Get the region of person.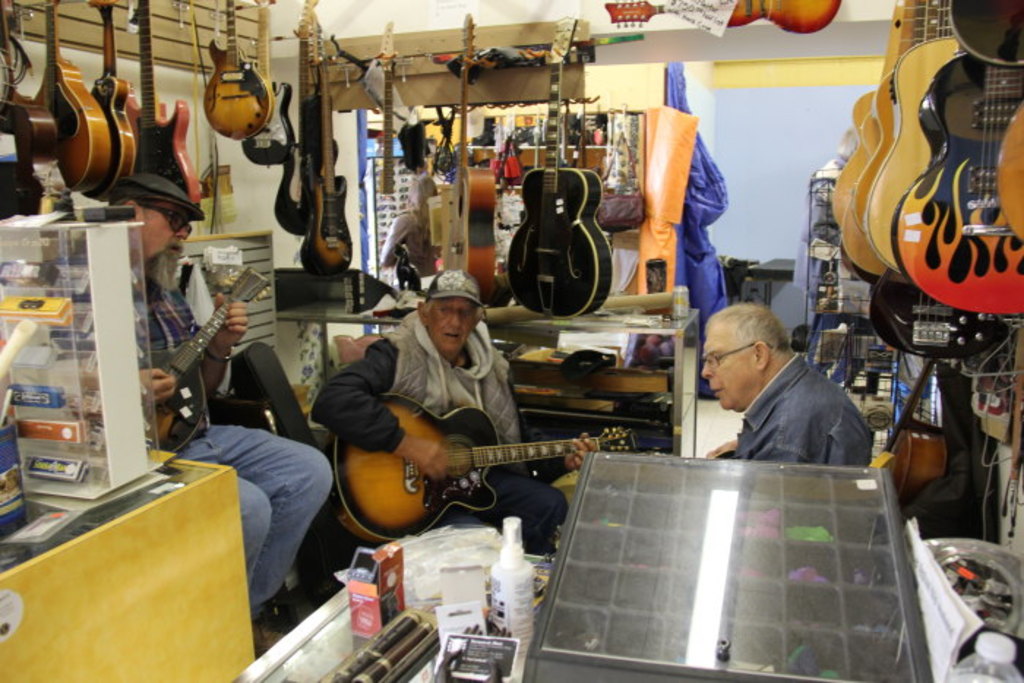
BBox(39, 165, 338, 660).
